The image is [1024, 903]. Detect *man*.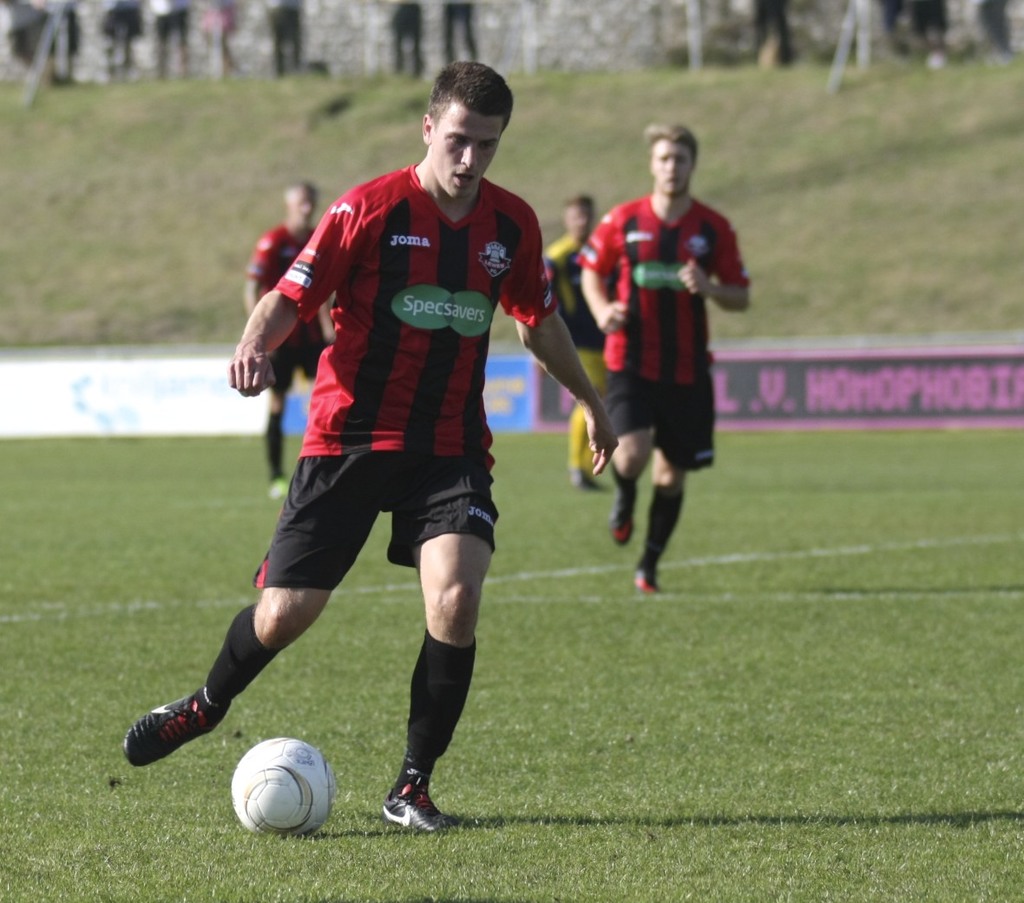
Detection: Rect(196, 87, 571, 852).
